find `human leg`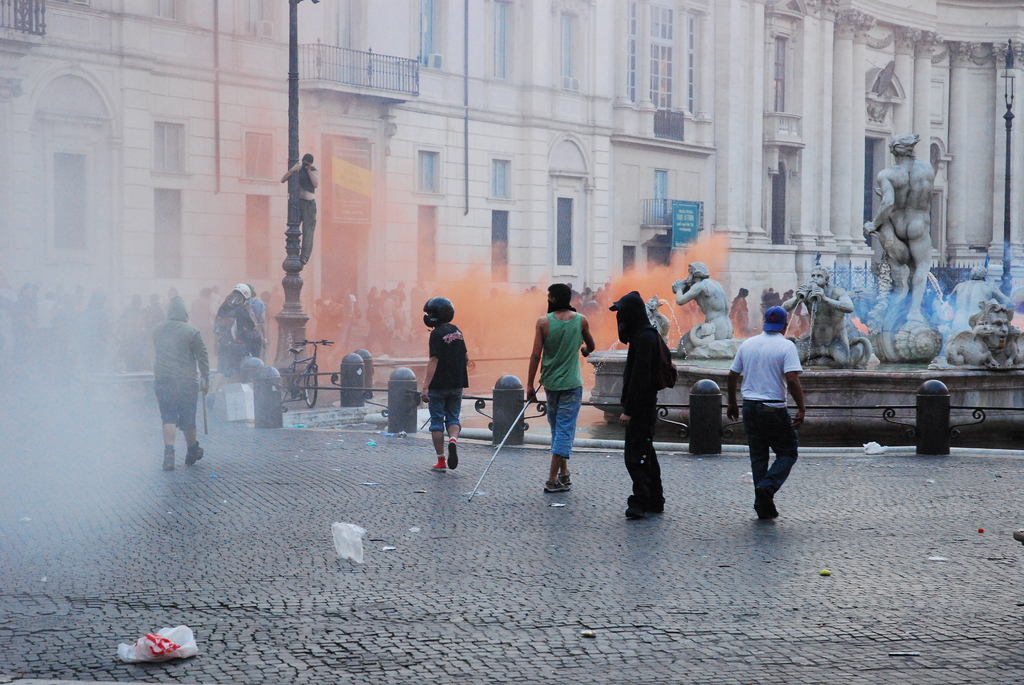
753 420 806 530
